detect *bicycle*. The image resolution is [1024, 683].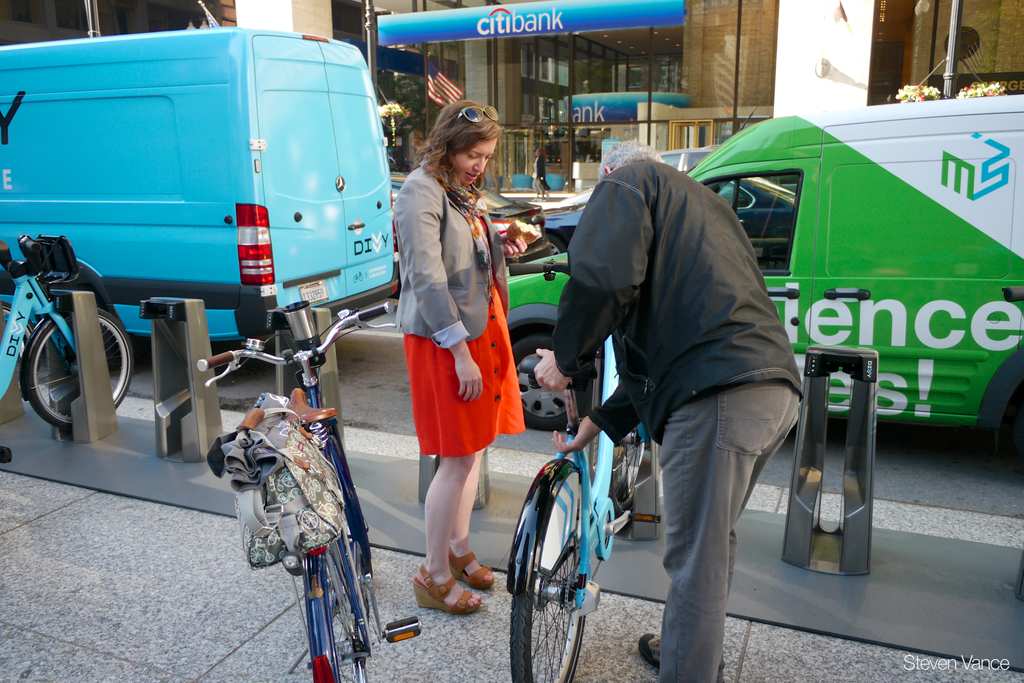
194 300 426 682.
